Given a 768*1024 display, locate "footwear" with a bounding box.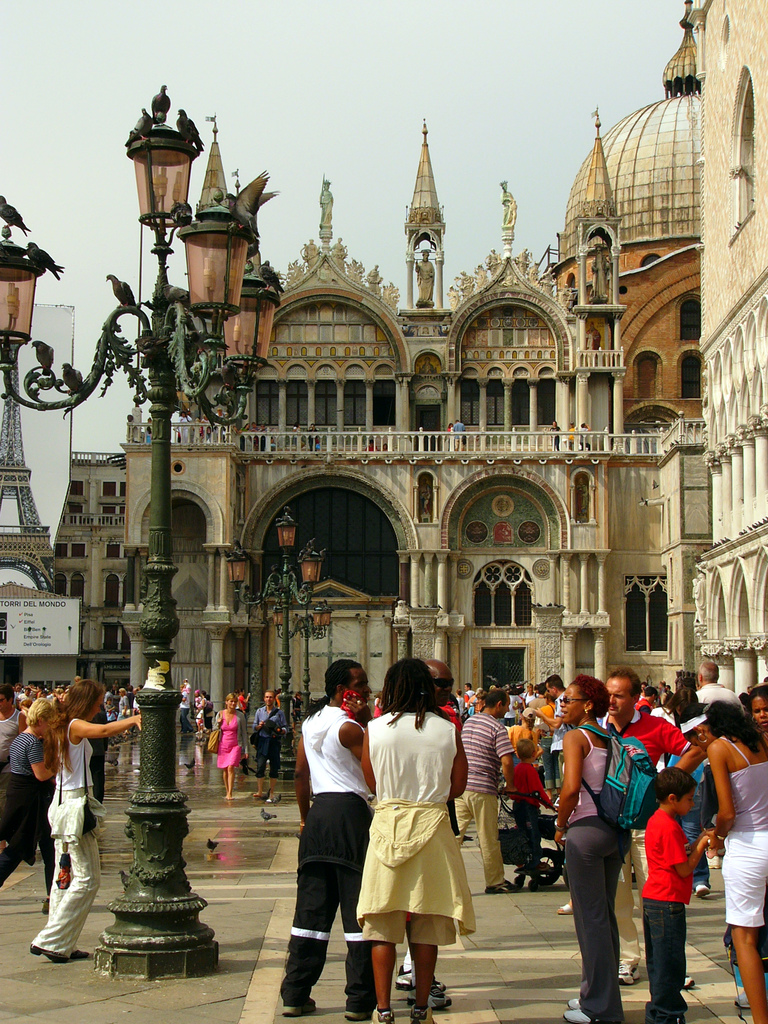
Located: pyautogui.locateOnScreen(482, 882, 524, 893).
